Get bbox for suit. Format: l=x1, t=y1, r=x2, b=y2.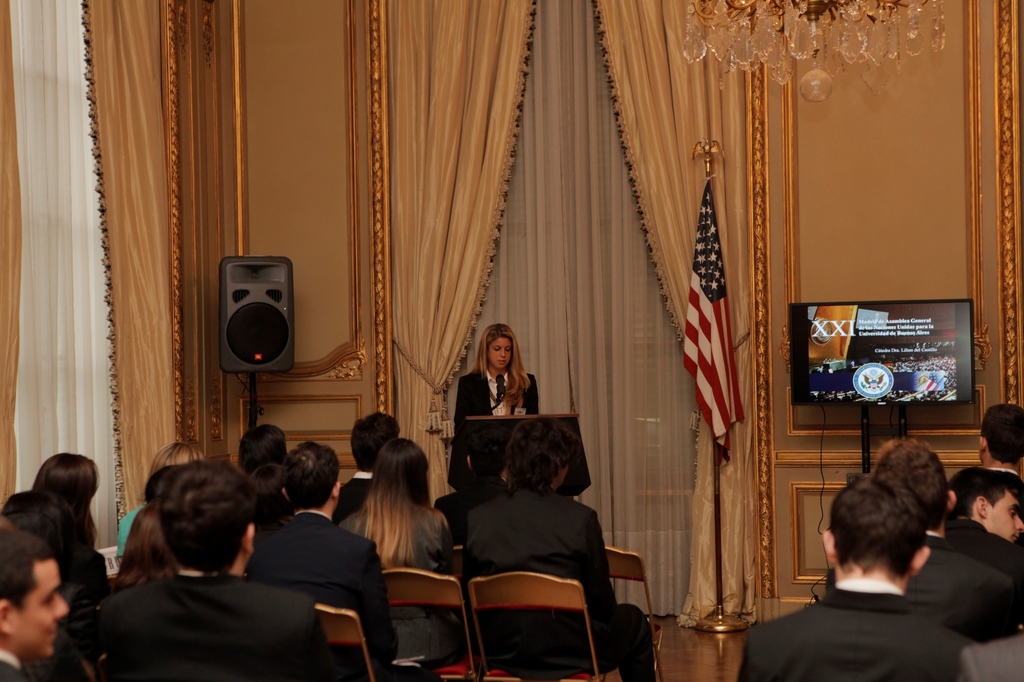
l=86, t=564, r=335, b=681.
